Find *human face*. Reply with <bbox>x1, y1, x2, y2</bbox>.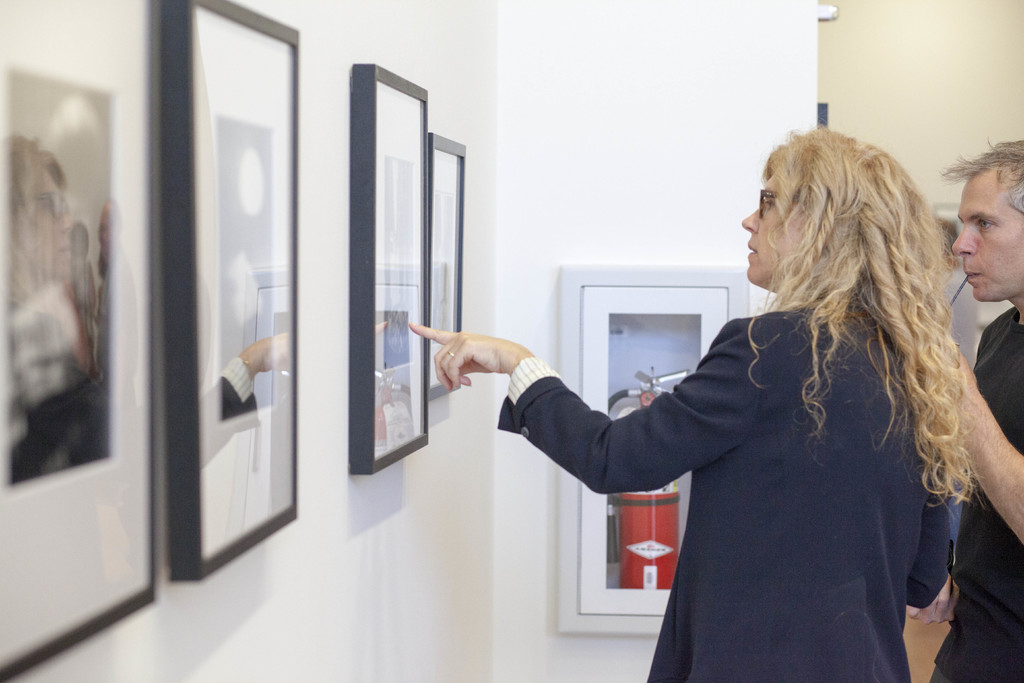
<bbox>948, 170, 1023, 303</bbox>.
